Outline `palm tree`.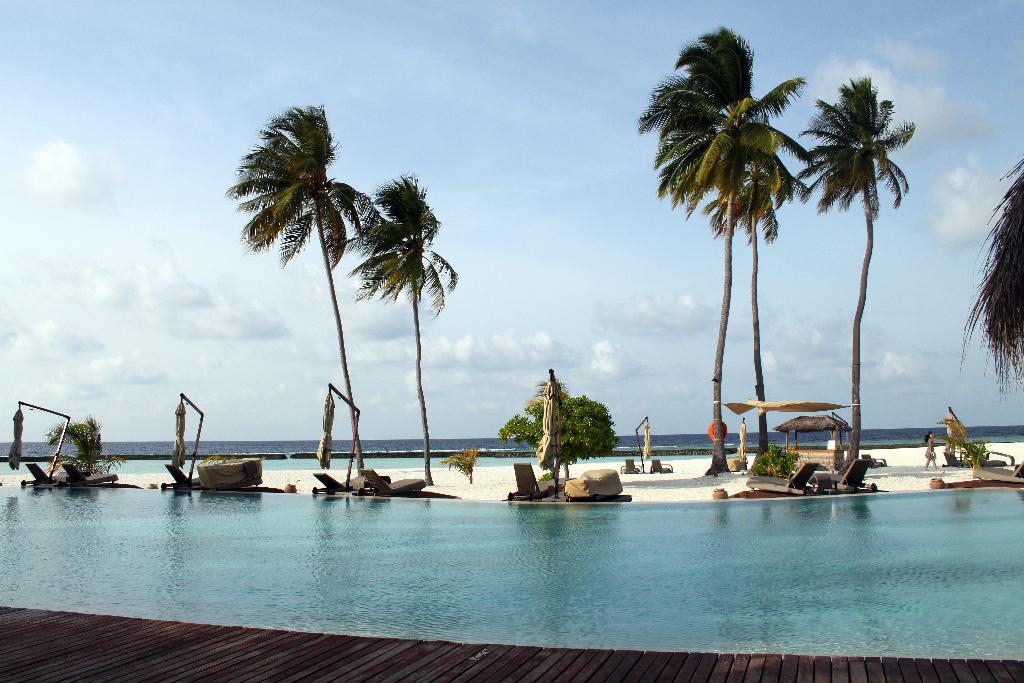
Outline: [left=640, top=28, right=749, bottom=477].
